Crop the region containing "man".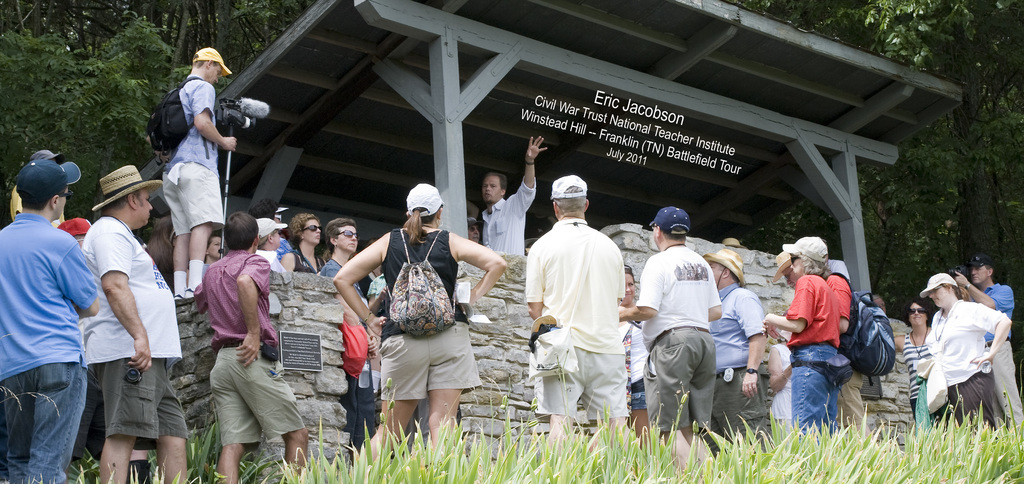
Crop region: rect(618, 206, 721, 483).
